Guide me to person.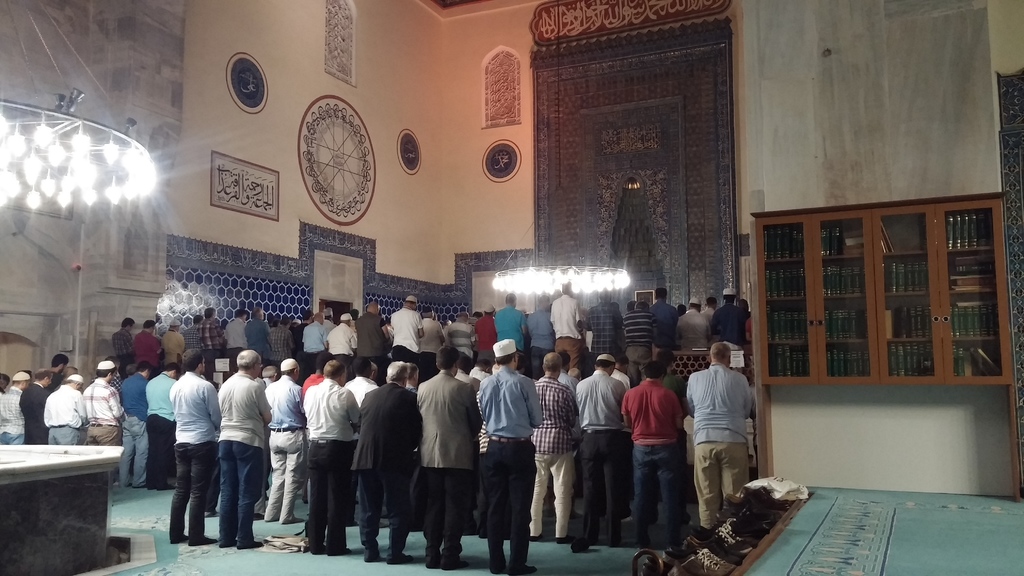
Guidance: [x1=669, y1=298, x2=707, y2=355].
